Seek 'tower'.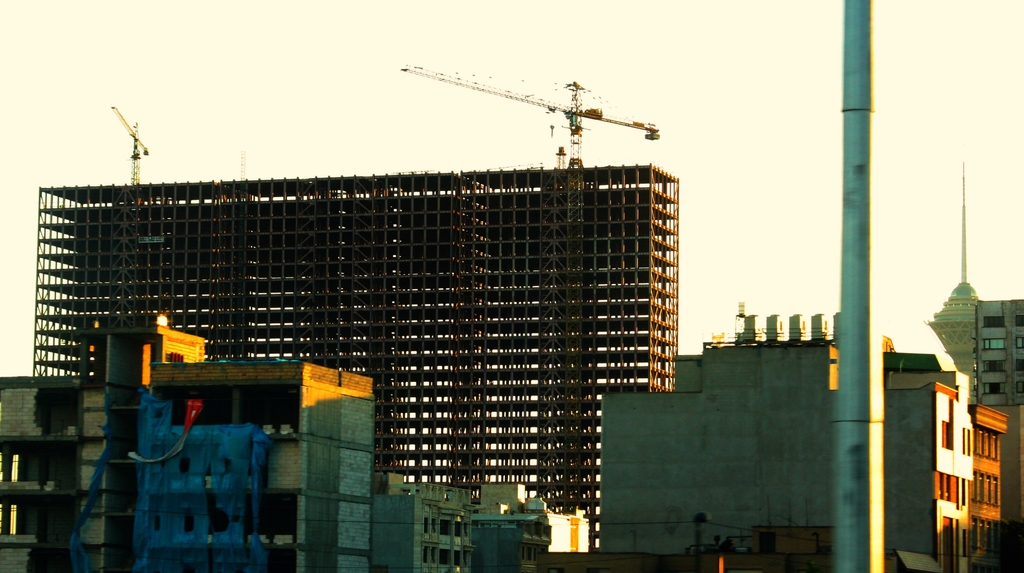
region(5, 312, 218, 572).
